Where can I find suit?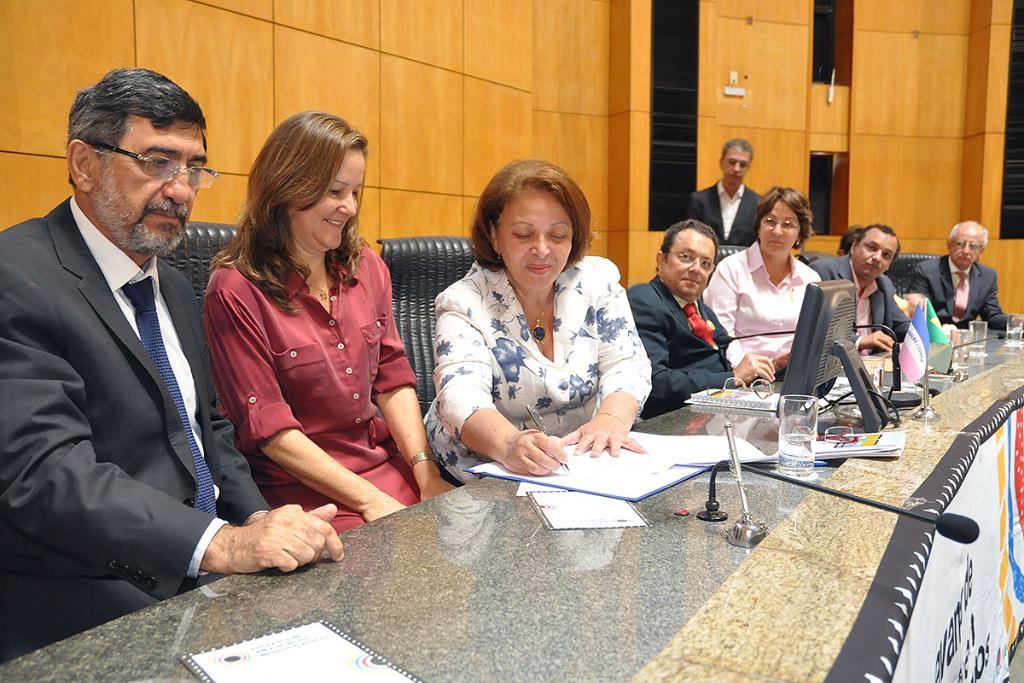
You can find it at (684, 180, 763, 251).
